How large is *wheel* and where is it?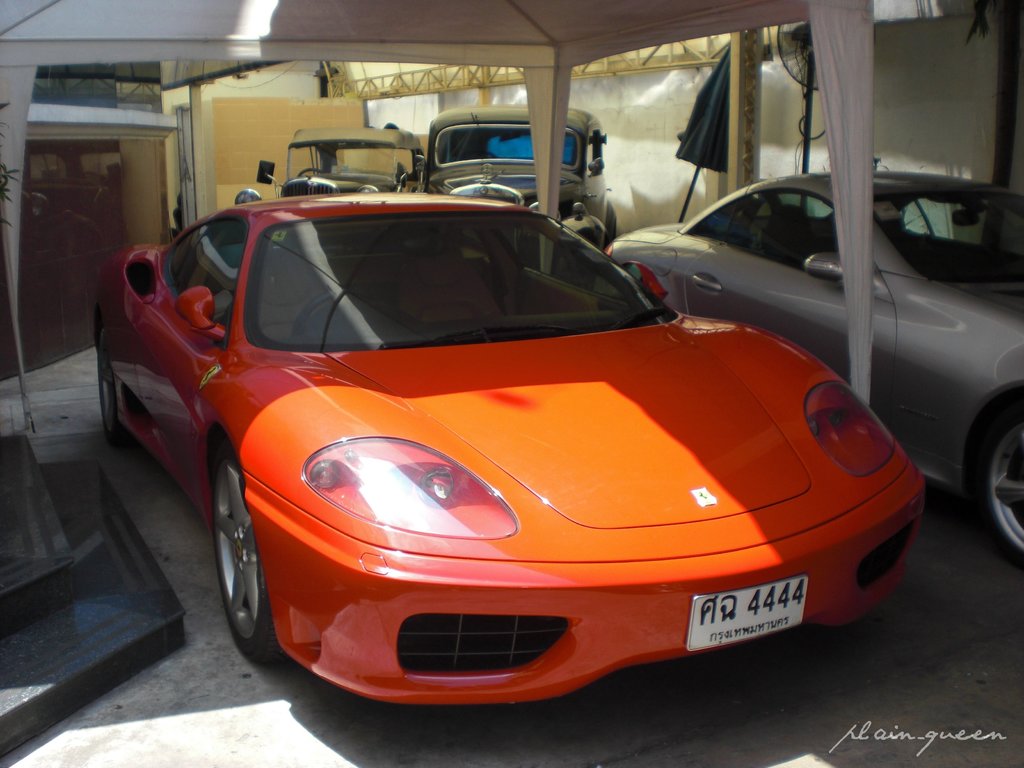
Bounding box: (300,168,324,179).
